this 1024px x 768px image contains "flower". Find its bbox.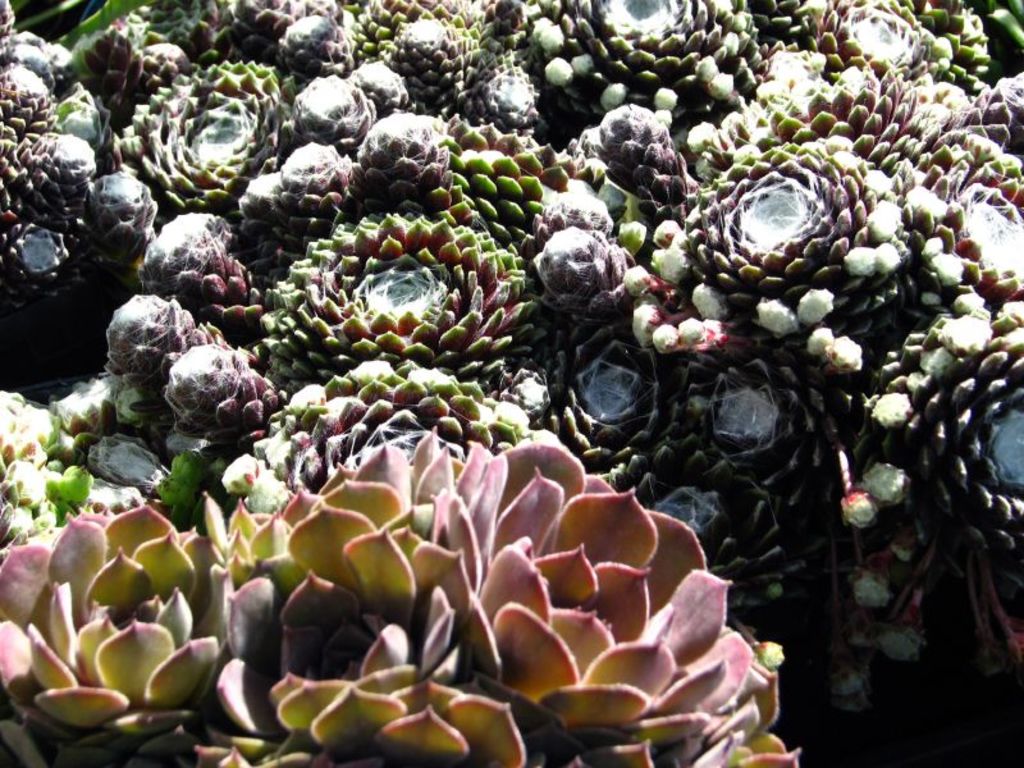
122:51:288:209.
